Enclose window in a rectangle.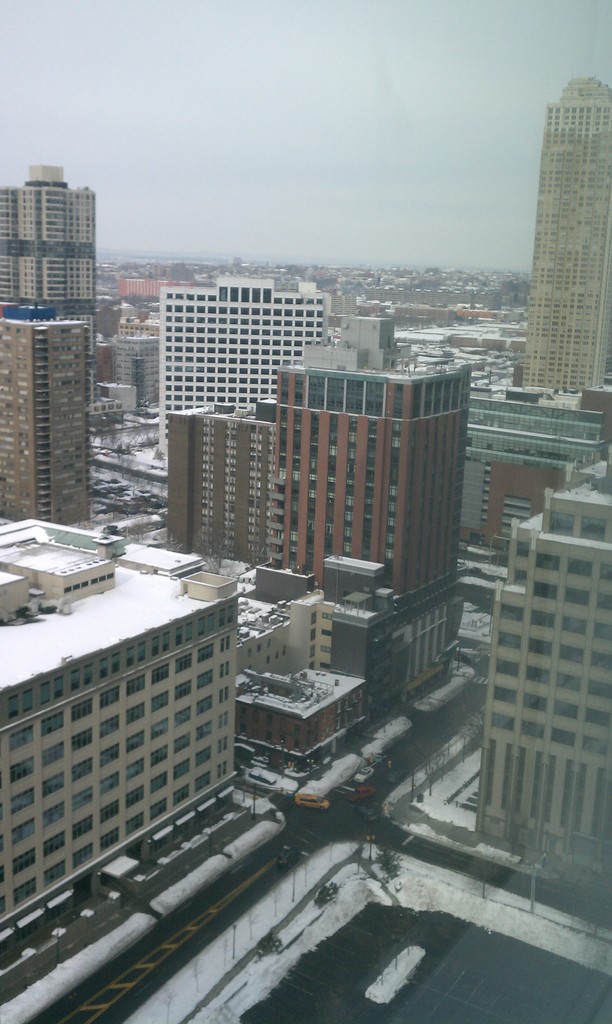
<box>174,650,193,676</box>.
